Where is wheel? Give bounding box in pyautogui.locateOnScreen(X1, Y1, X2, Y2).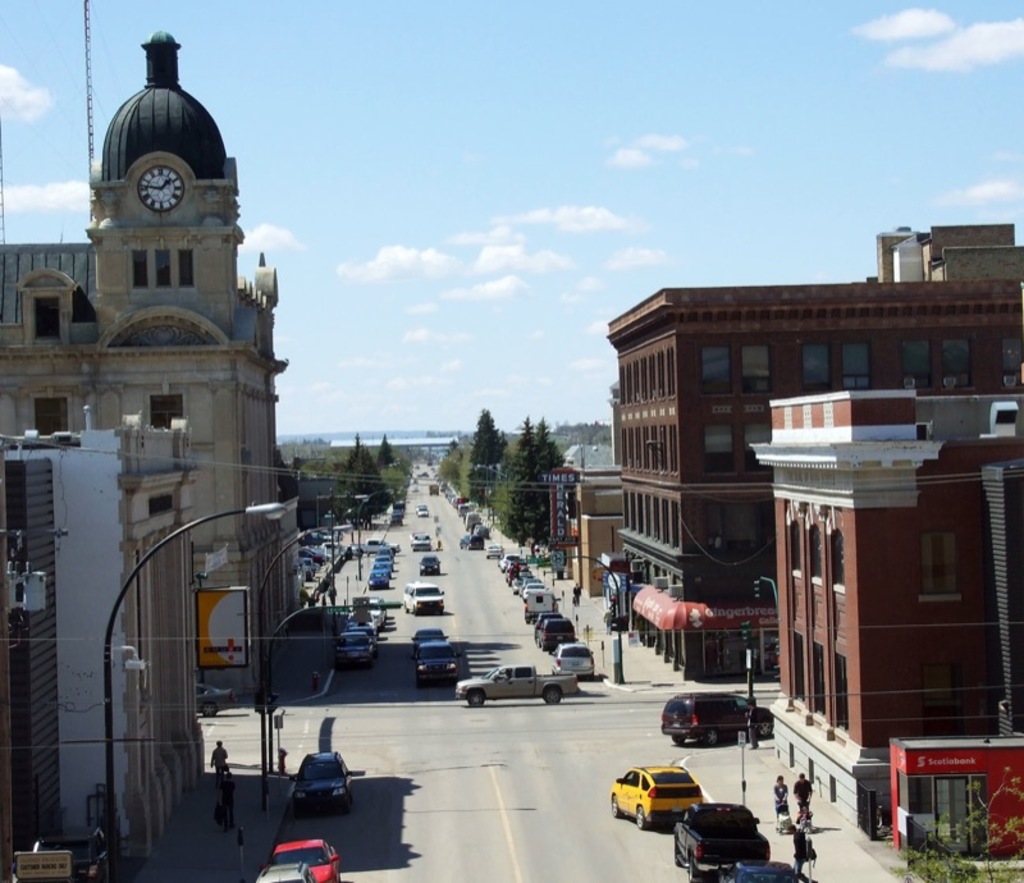
pyautogui.locateOnScreen(605, 795, 626, 822).
